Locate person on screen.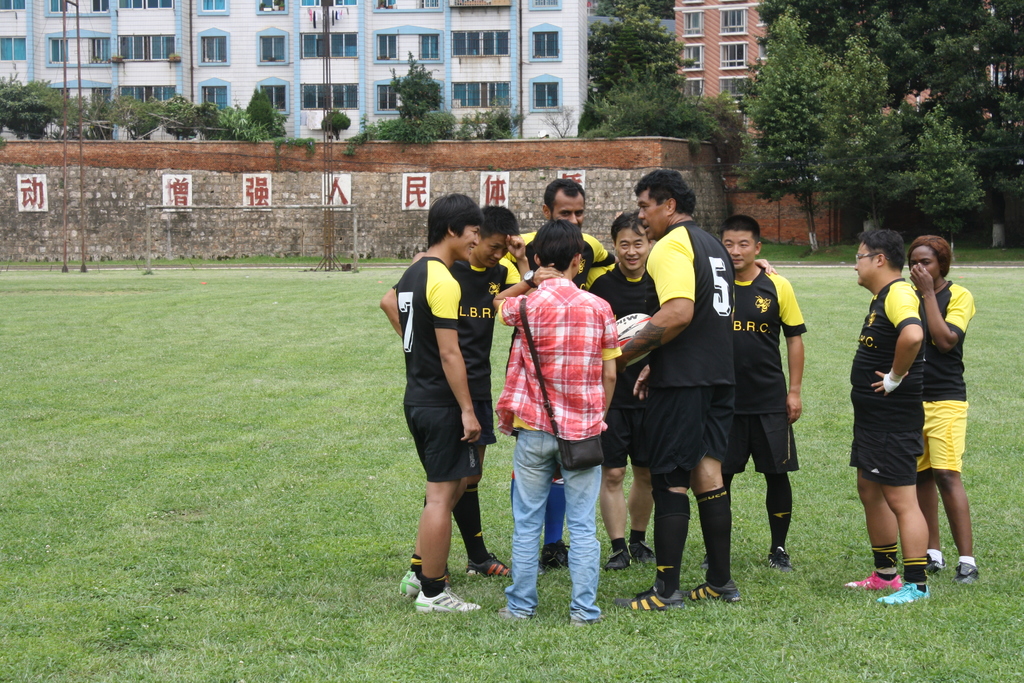
On screen at (x1=849, y1=229, x2=937, y2=607).
